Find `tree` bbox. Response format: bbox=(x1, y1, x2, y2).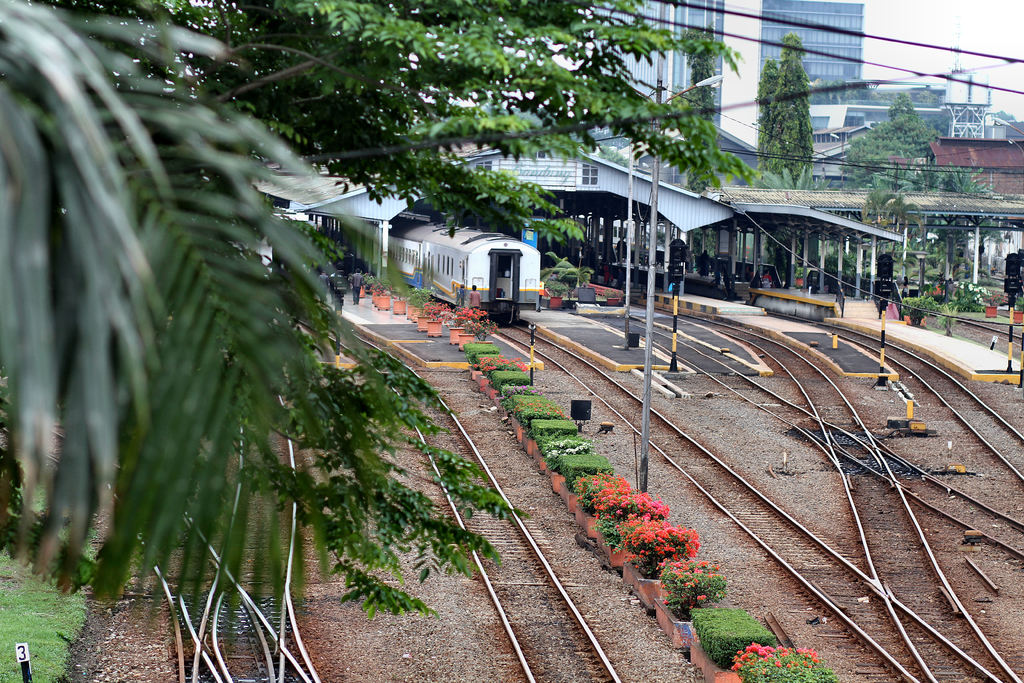
bbox=(754, 56, 783, 181).
